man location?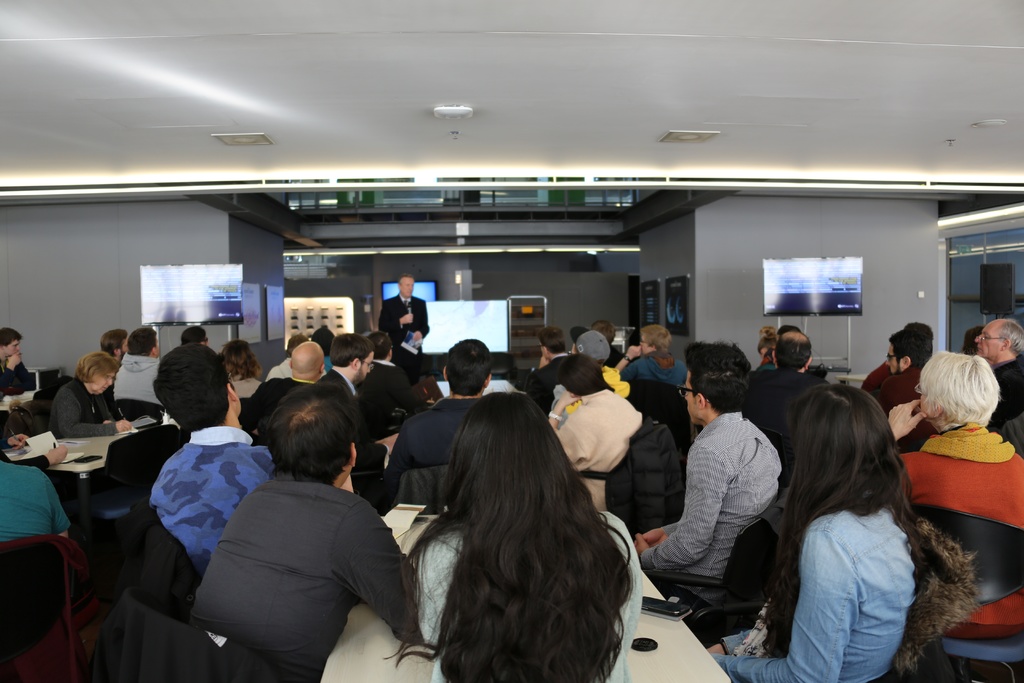
bbox=(639, 339, 787, 605)
